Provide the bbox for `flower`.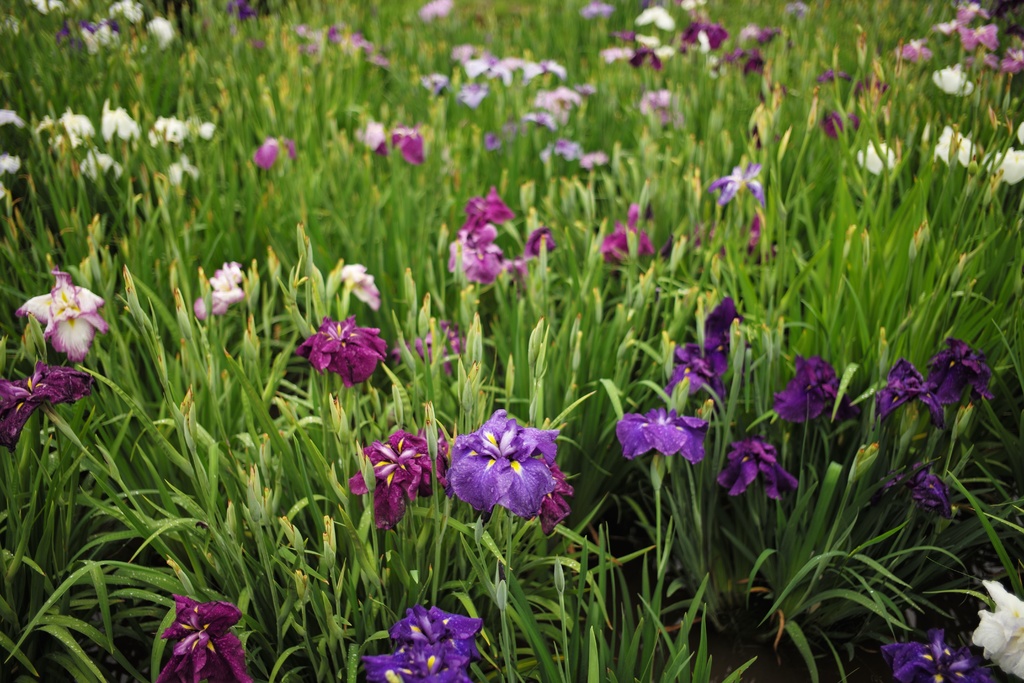
select_region(523, 227, 550, 258).
